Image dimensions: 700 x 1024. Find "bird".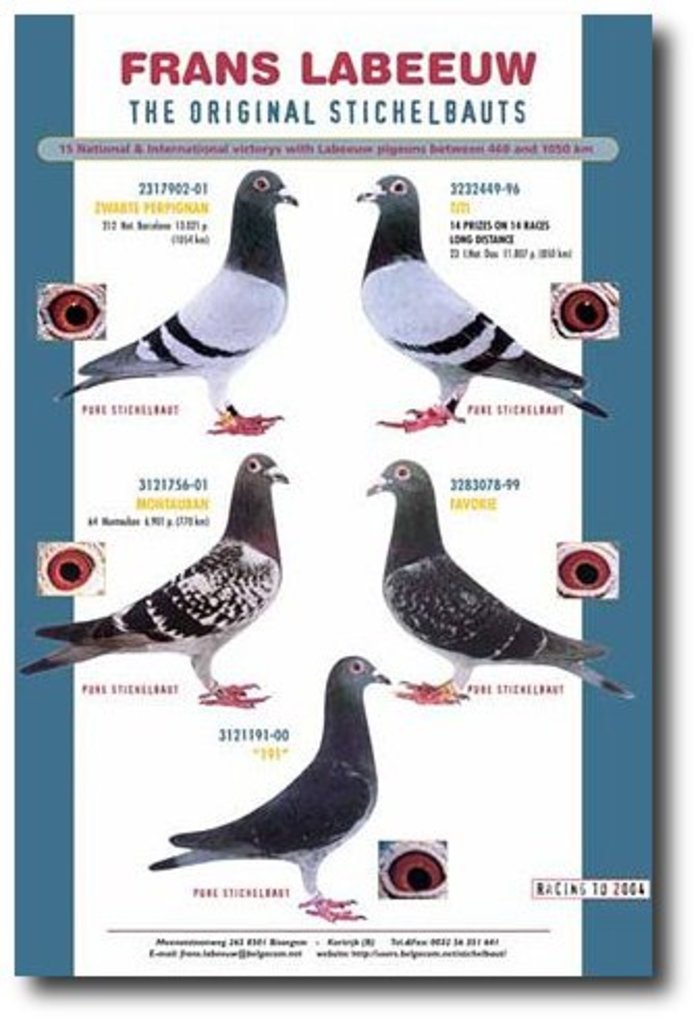
bbox=(347, 166, 615, 428).
